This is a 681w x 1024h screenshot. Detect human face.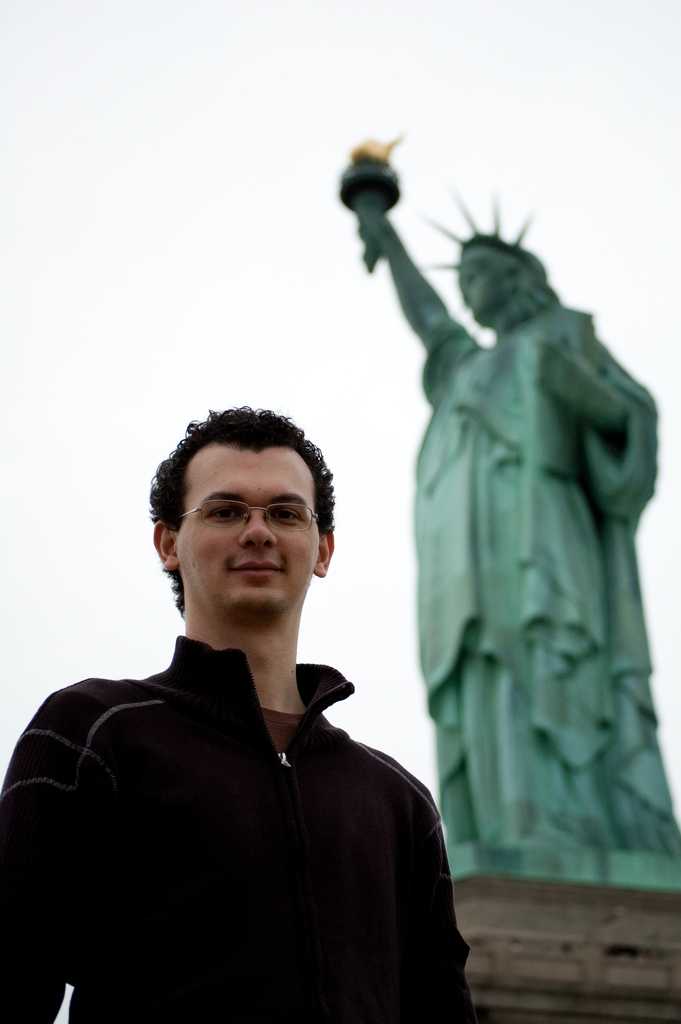
458 262 498 326.
